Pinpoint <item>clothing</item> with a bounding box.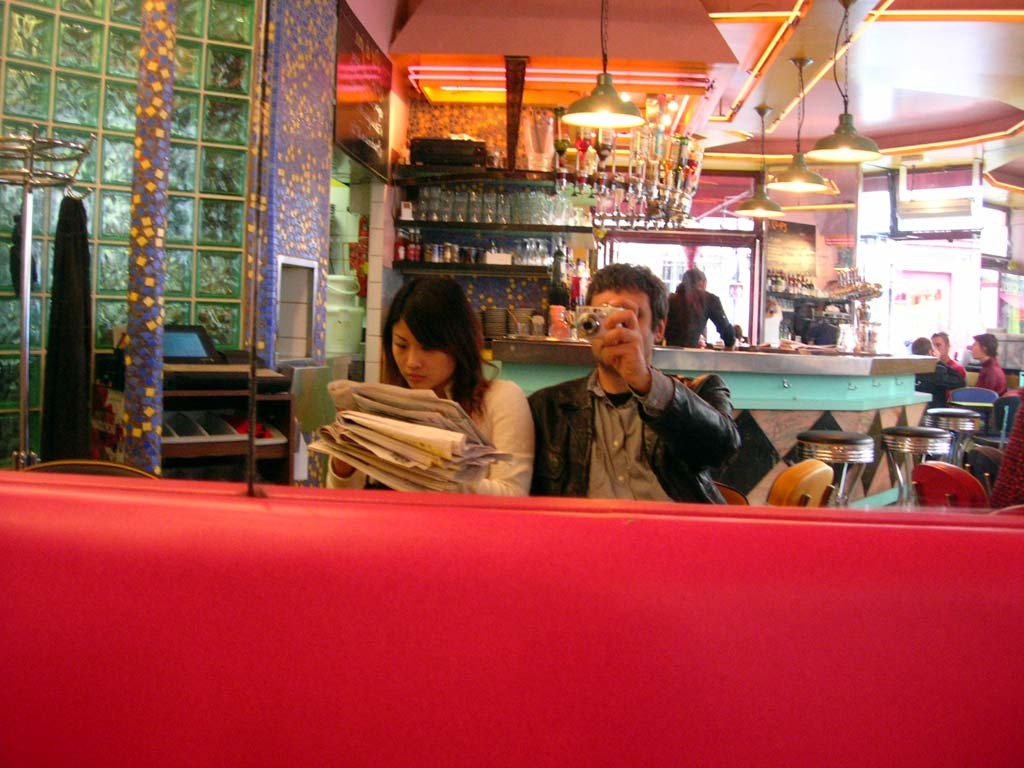
l=527, t=365, r=741, b=504.
